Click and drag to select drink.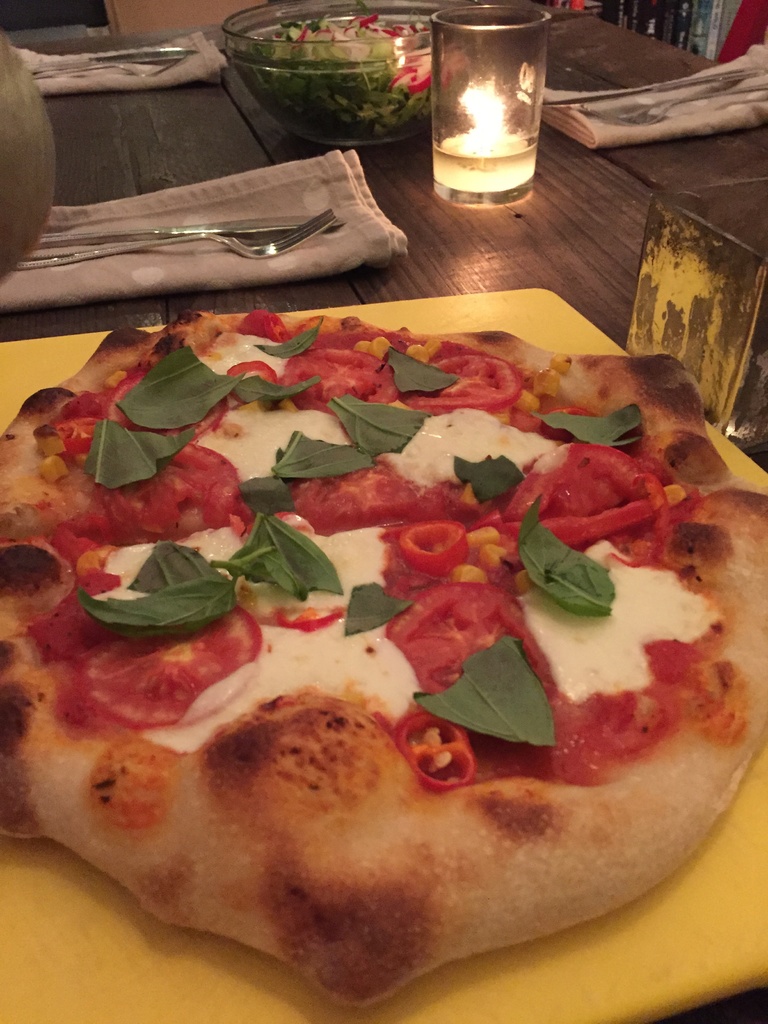
Selection: detection(432, 128, 538, 194).
